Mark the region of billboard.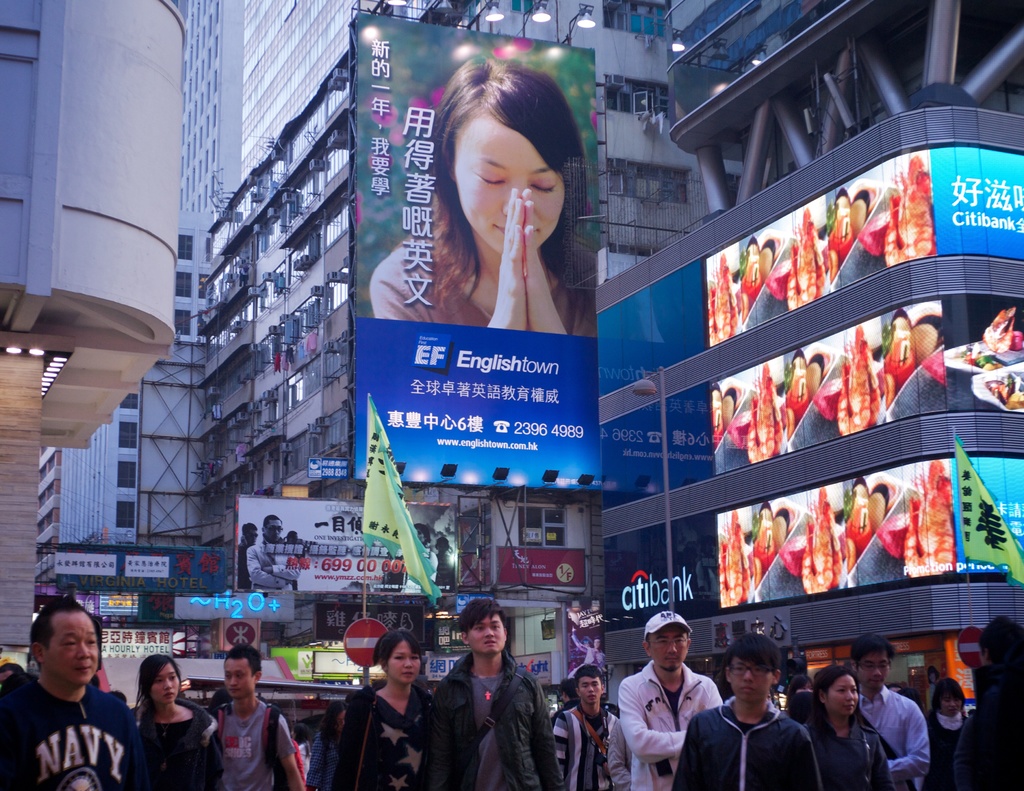
Region: 168 587 292 623.
